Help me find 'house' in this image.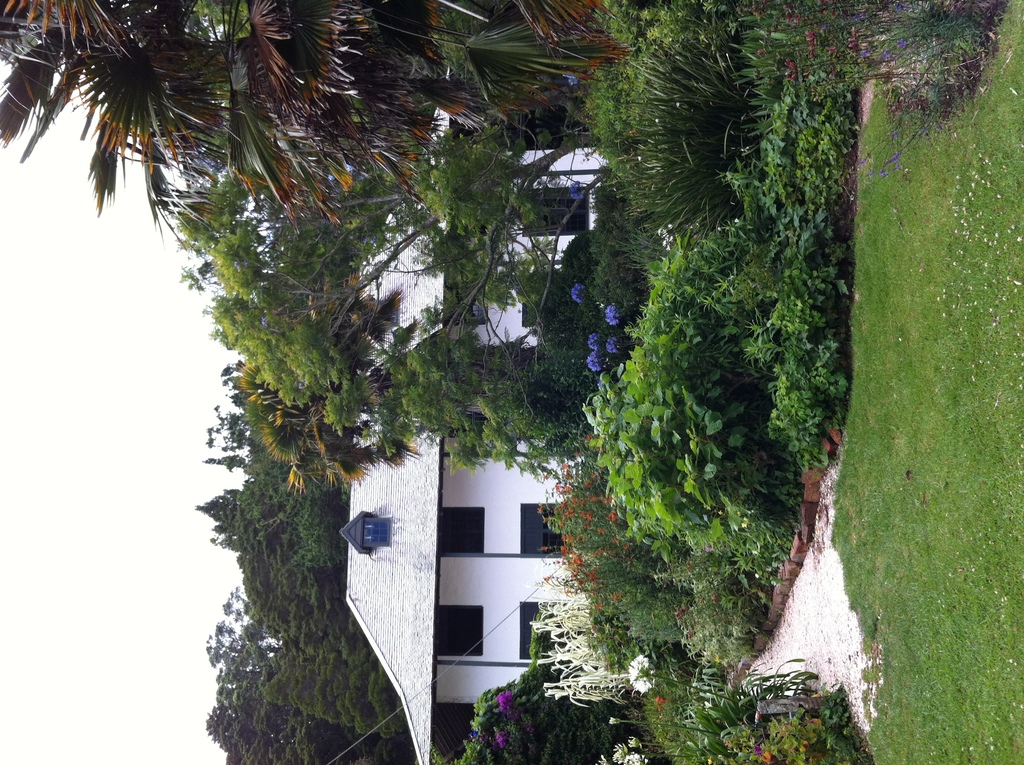
Found it: (left=358, top=85, right=728, bottom=374).
